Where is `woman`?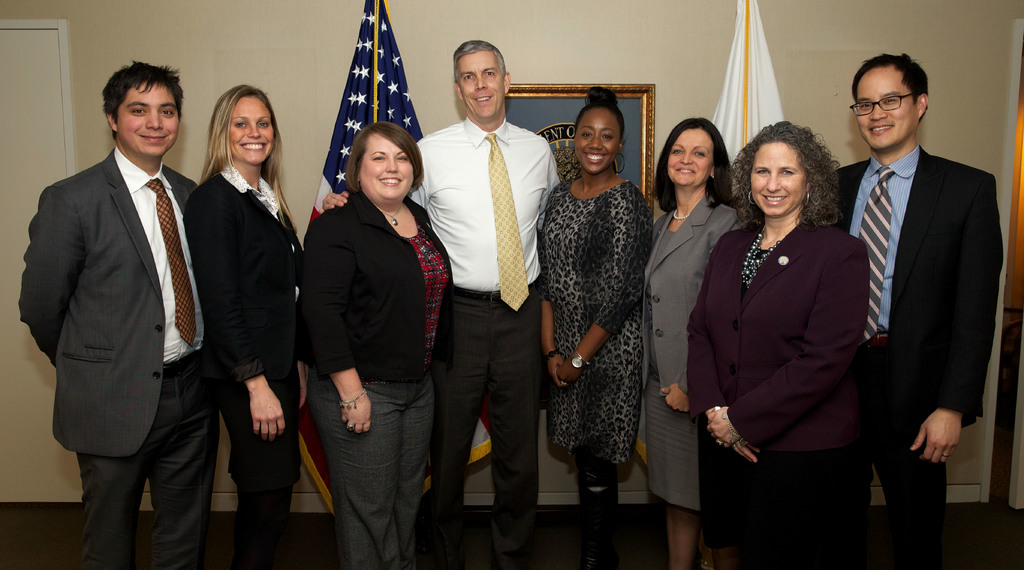
x1=696, y1=104, x2=876, y2=569.
